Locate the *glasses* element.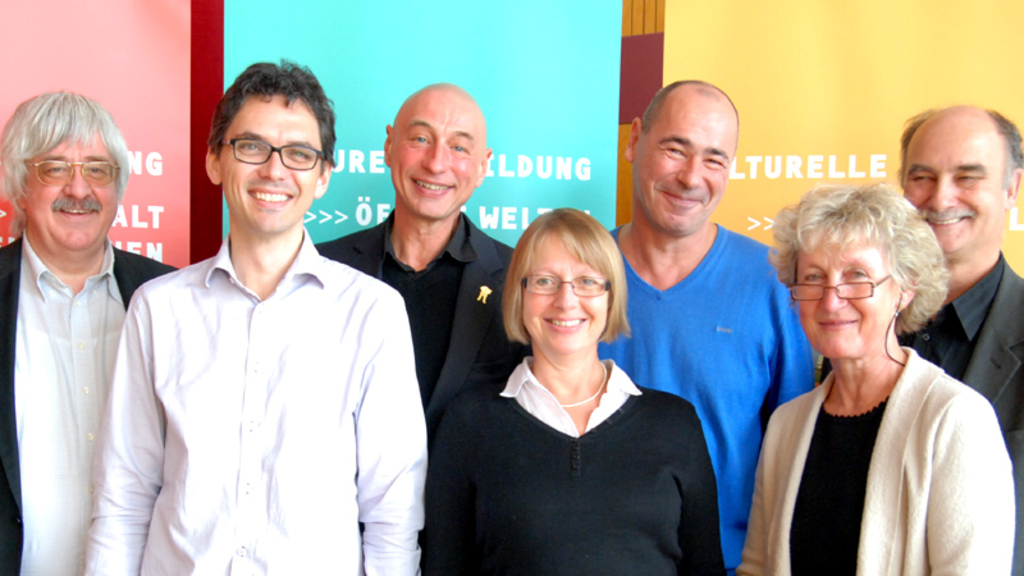
Element bbox: (27,157,123,187).
